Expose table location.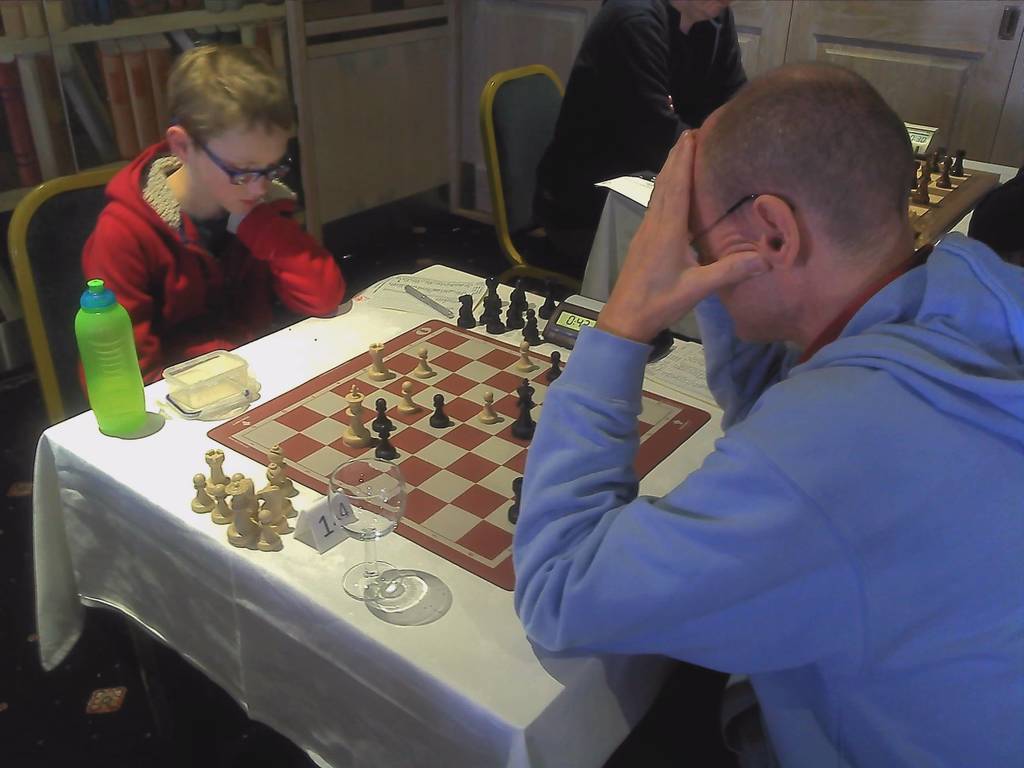
Exposed at [x1=576, y1=127, x2=1019, y2=346].
